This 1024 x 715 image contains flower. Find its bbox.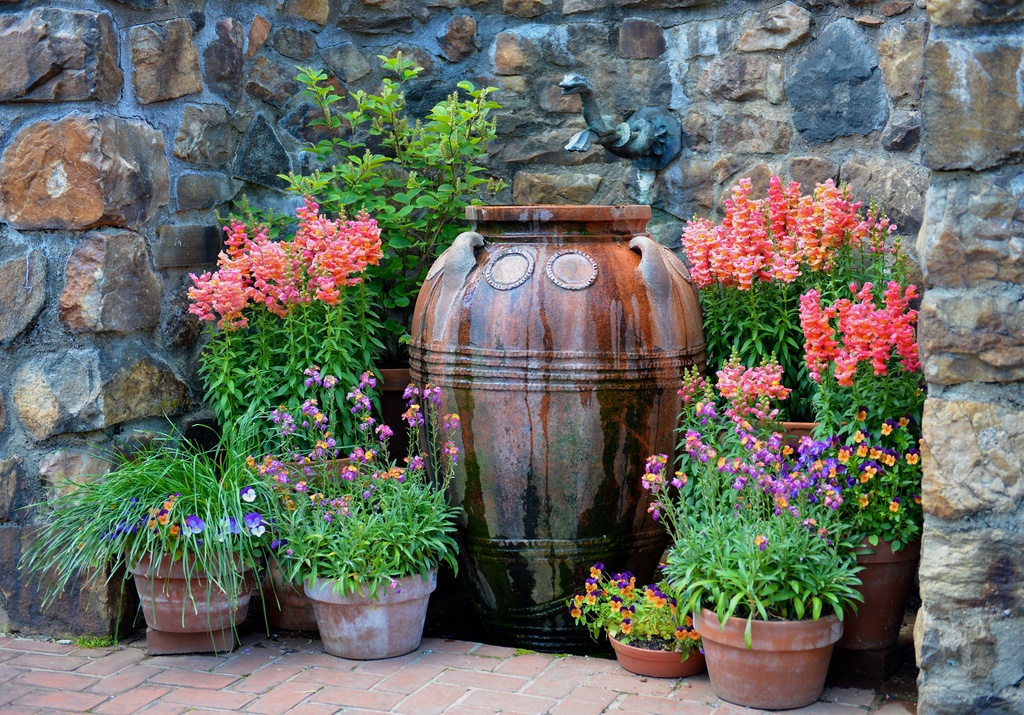
bbox=(752, 534, 772, 548).
